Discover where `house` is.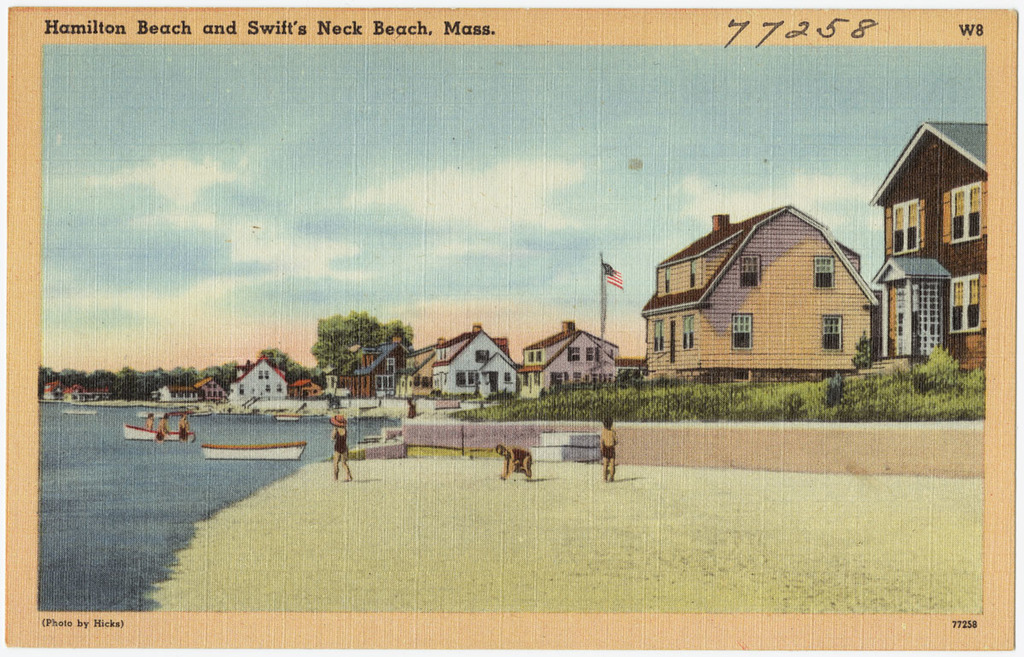
Discovered at Rect(227, 358, 289, 393).
